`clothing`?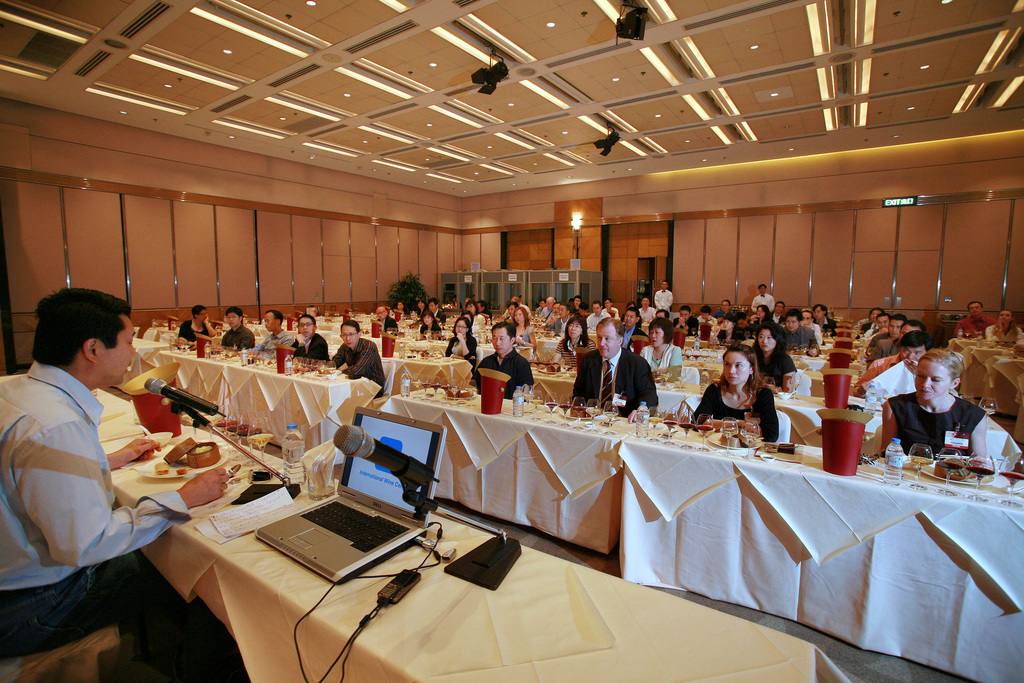
[left=636, top=307, right=654, bottom=331]
